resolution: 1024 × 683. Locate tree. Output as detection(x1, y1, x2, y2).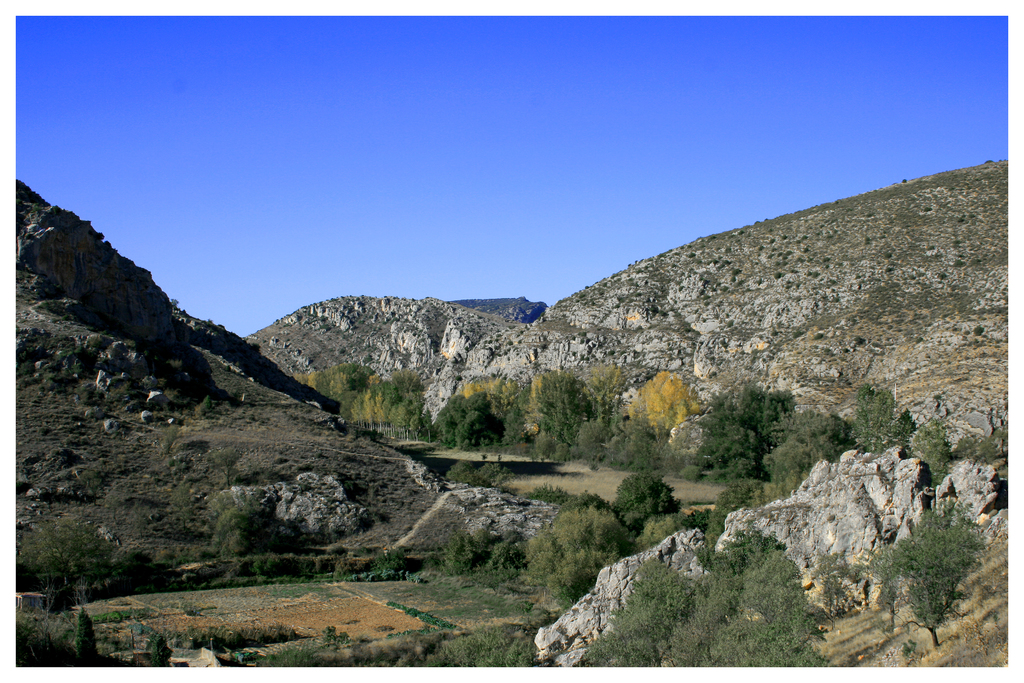
detection(576, 530, 826, 667).
